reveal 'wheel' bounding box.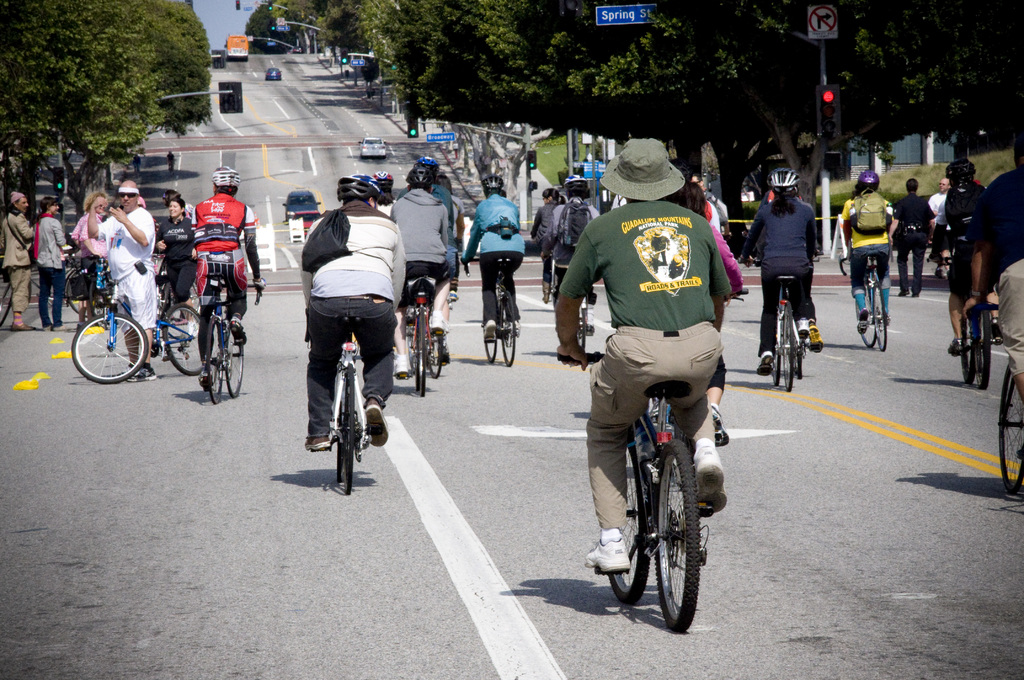
Revealed: <region>426, 334, 442, 379</region>.
